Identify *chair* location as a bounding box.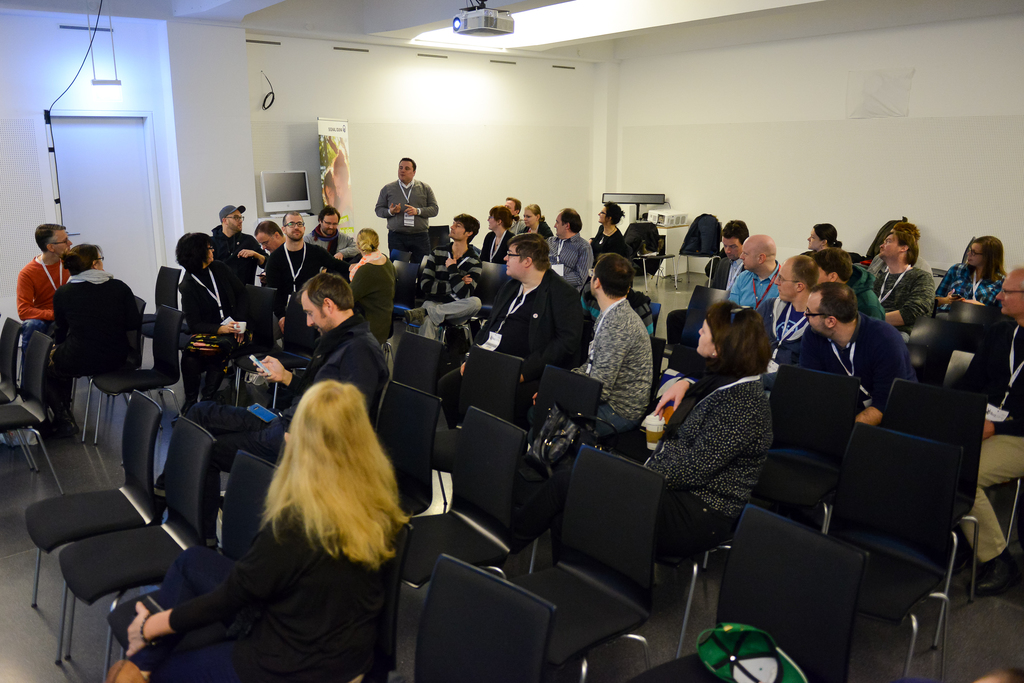
box=[55, 417, 225, 682].
